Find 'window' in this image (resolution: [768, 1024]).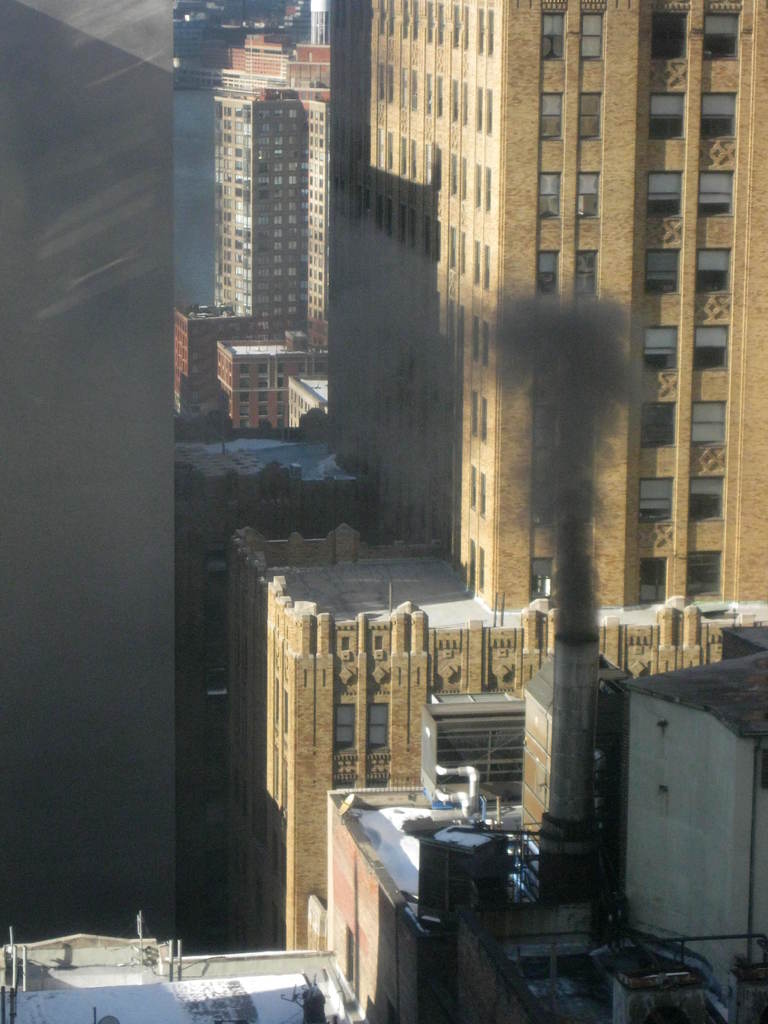
{"x1": 577, "y1": 166, "x2": 607, "y2": 225}.
